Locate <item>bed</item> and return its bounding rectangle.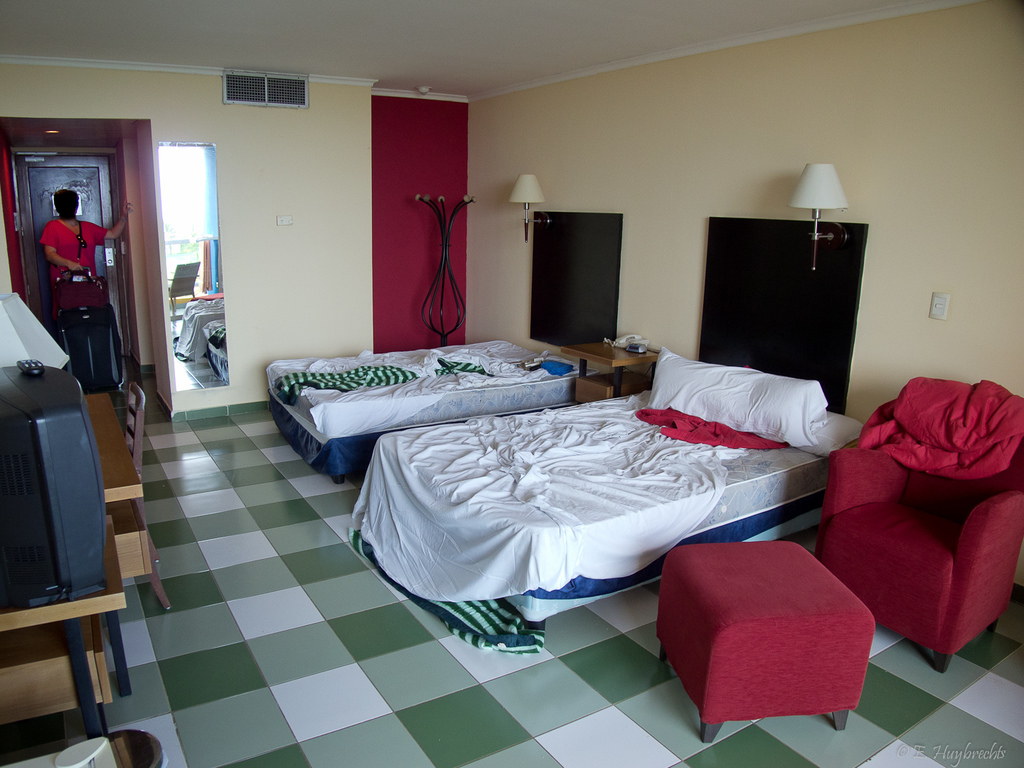
x1=266, y1=338, x2=592, y2=484.
